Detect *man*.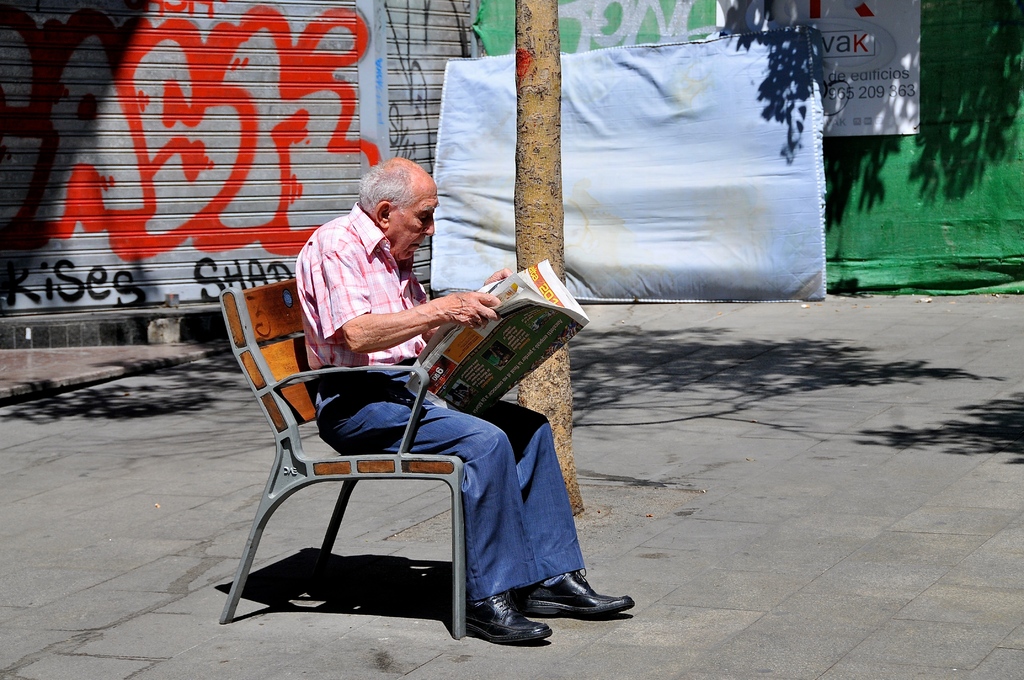
Detected at 278:250:622:640.
